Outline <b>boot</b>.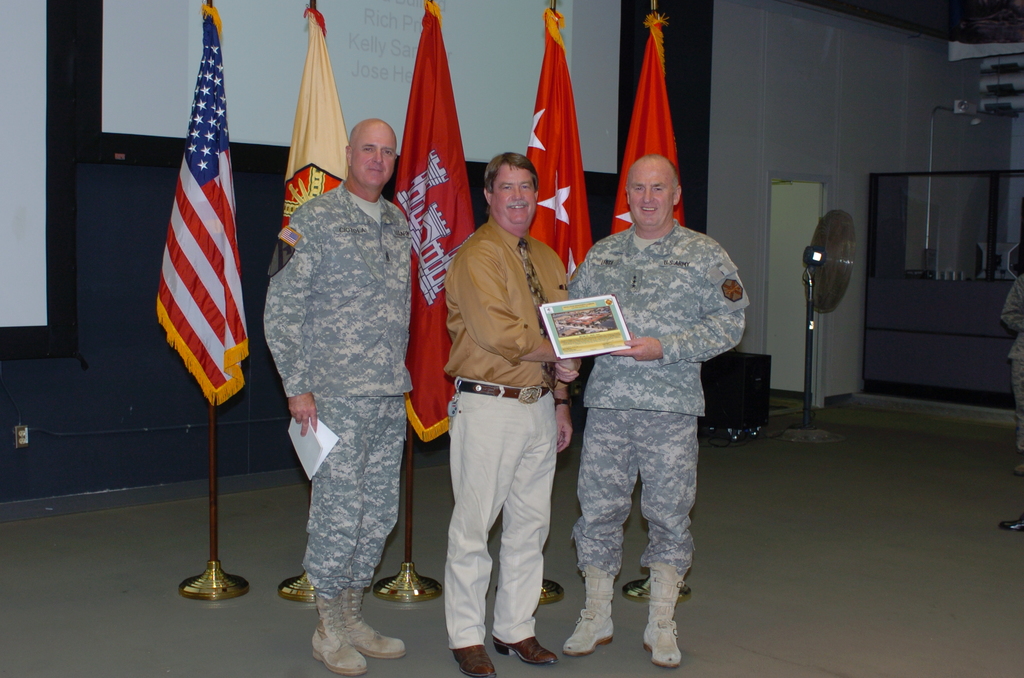
Outline: [left=643, top=561, right=686, bottom=665].
